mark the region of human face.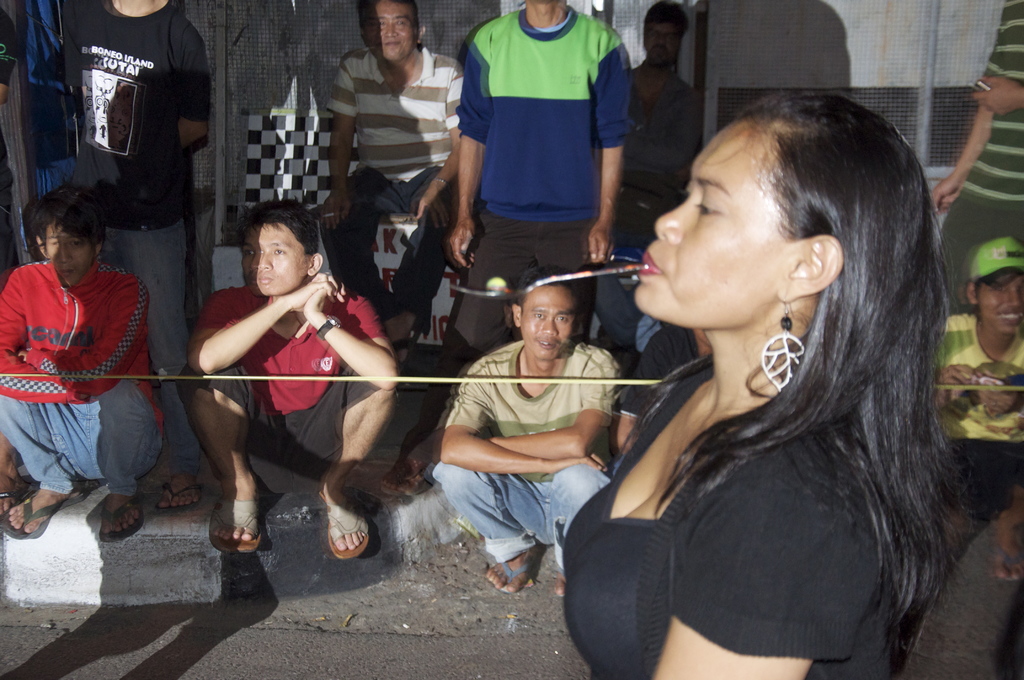
Region: pyautogui.locateOnScreen(517, 284, 575, 360).
